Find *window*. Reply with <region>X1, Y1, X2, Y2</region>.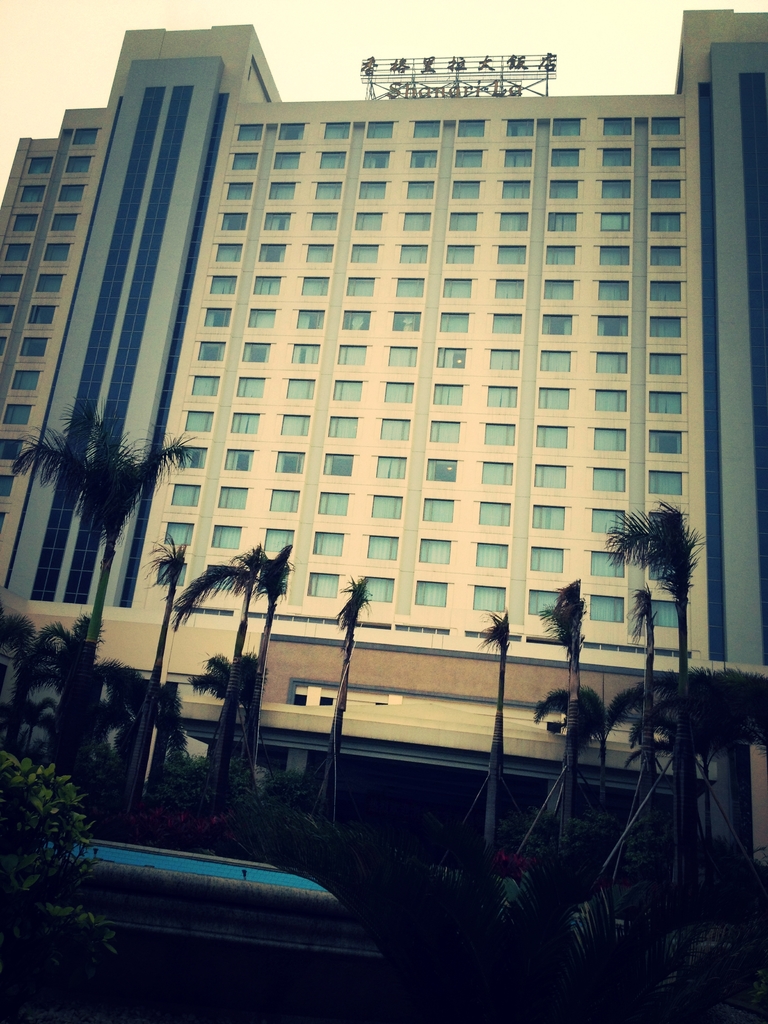
<region>159, 560, 182, 582</region>.
